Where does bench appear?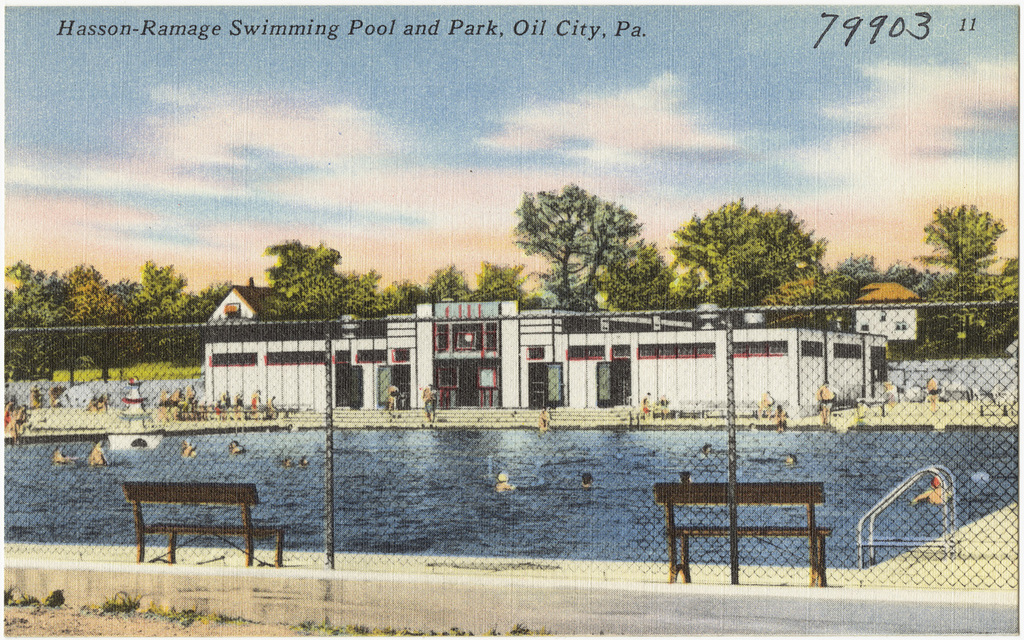
Appears at bbox=[118, 479, 293, 575].
